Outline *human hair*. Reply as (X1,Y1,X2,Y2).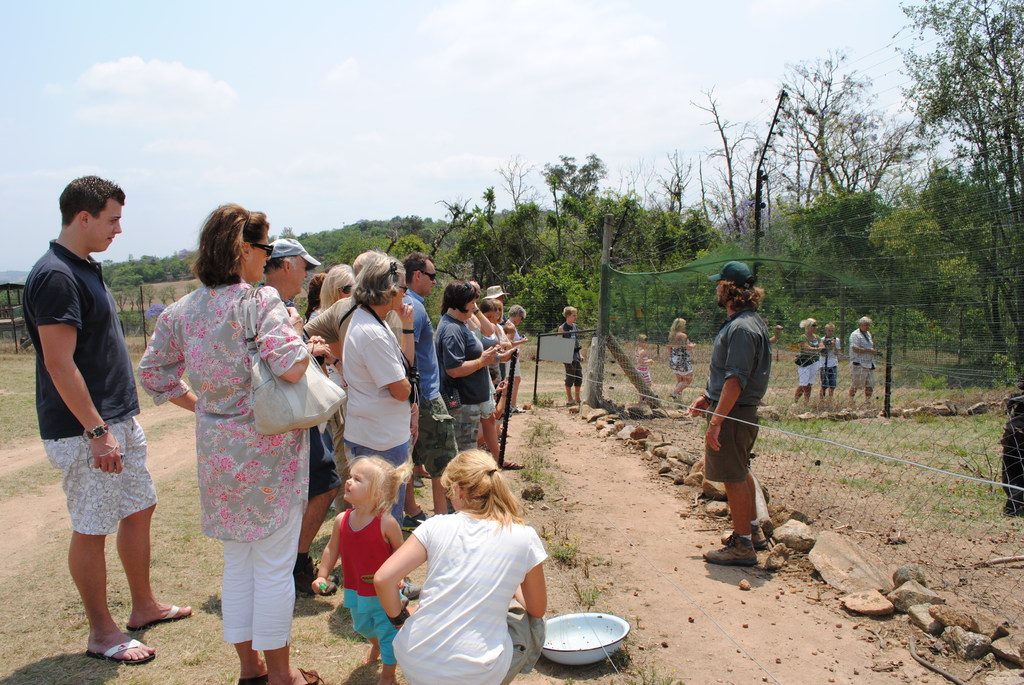
(304,271,325,317).
